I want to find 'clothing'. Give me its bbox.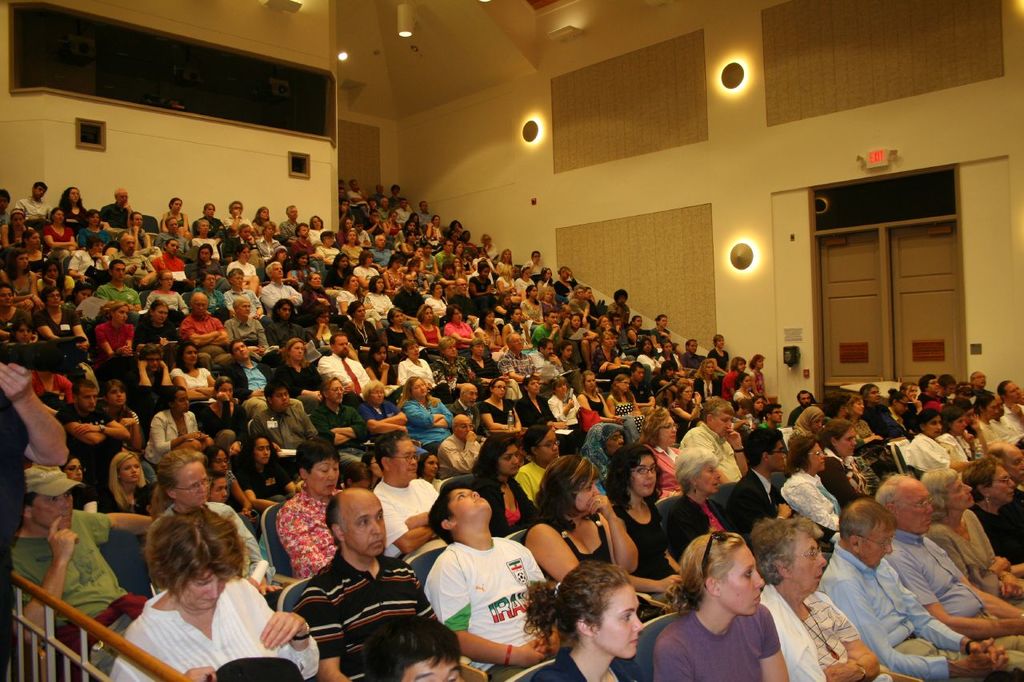
x1=226 y1=217 x2=250 y2=237.
